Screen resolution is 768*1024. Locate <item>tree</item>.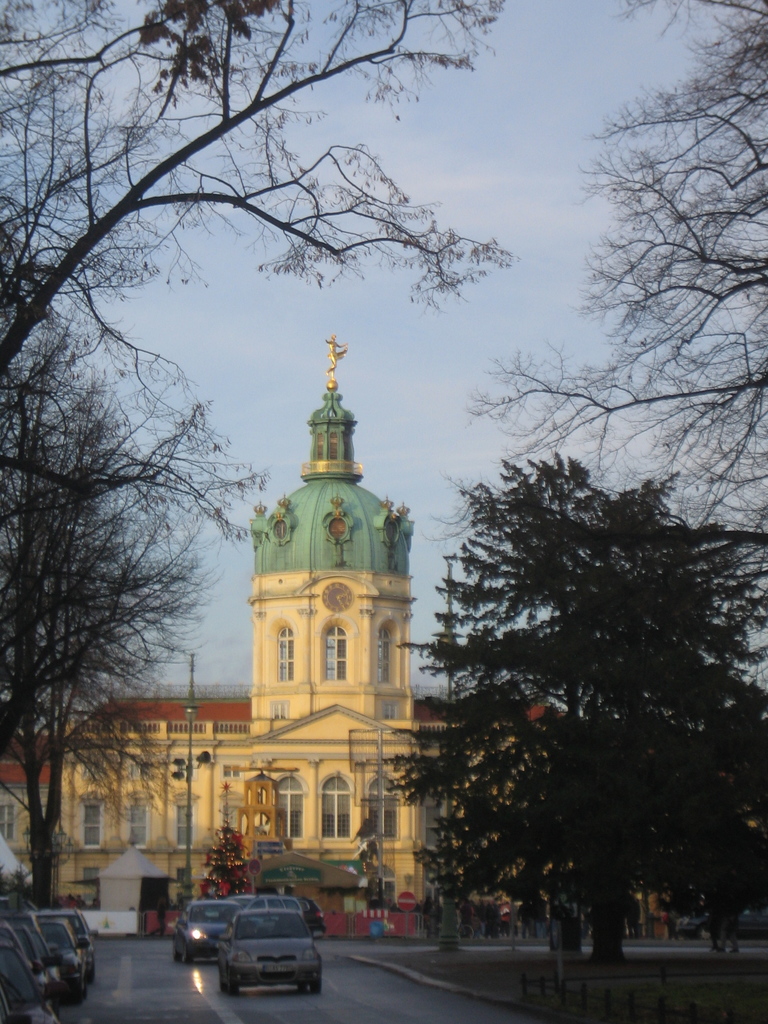
x1=600 y1=471 x2=767 y2=966.
